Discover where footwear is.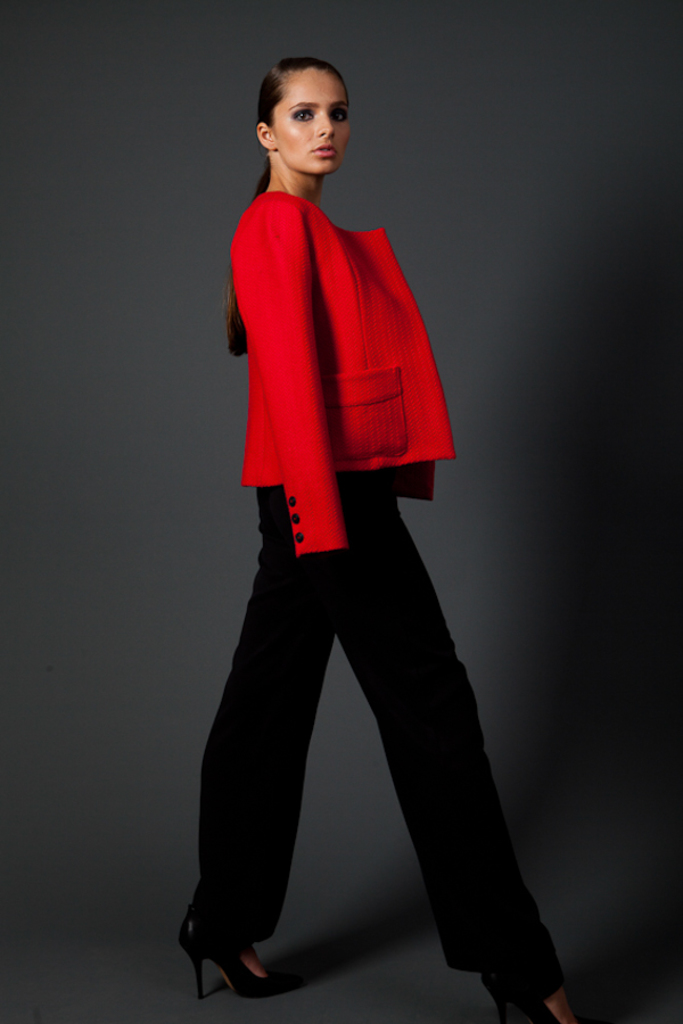
Discovered at (483,975,565,1023).
